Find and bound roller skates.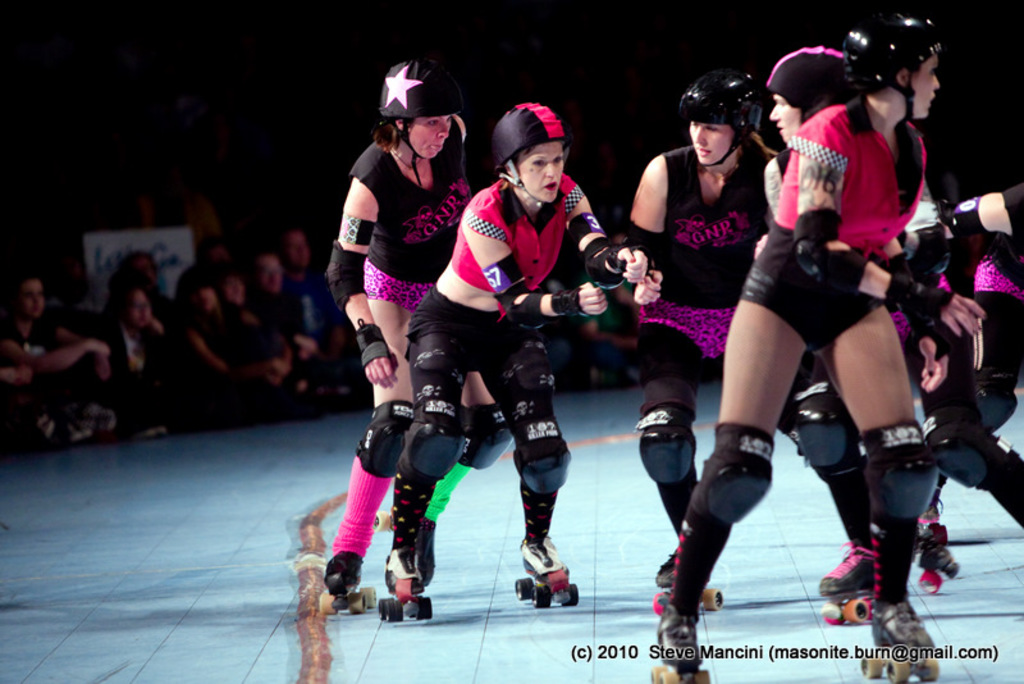
Bound: (x1=817, y1=538, x2=877, y2=628).
